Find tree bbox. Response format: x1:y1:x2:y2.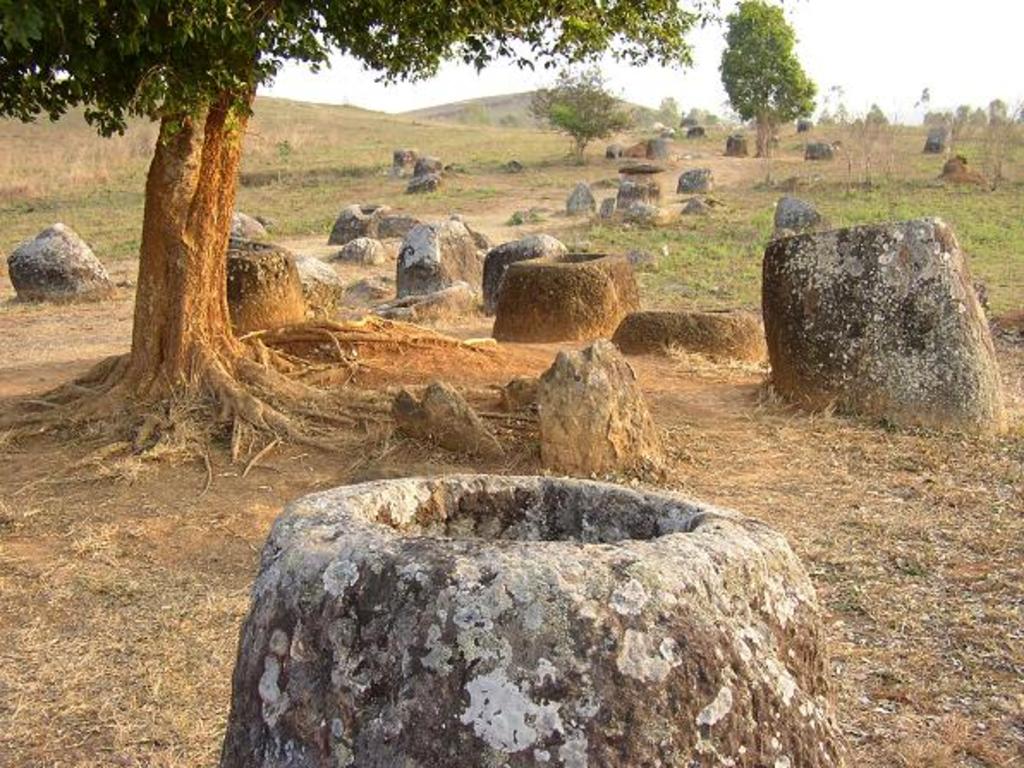
0:0:704:472.
